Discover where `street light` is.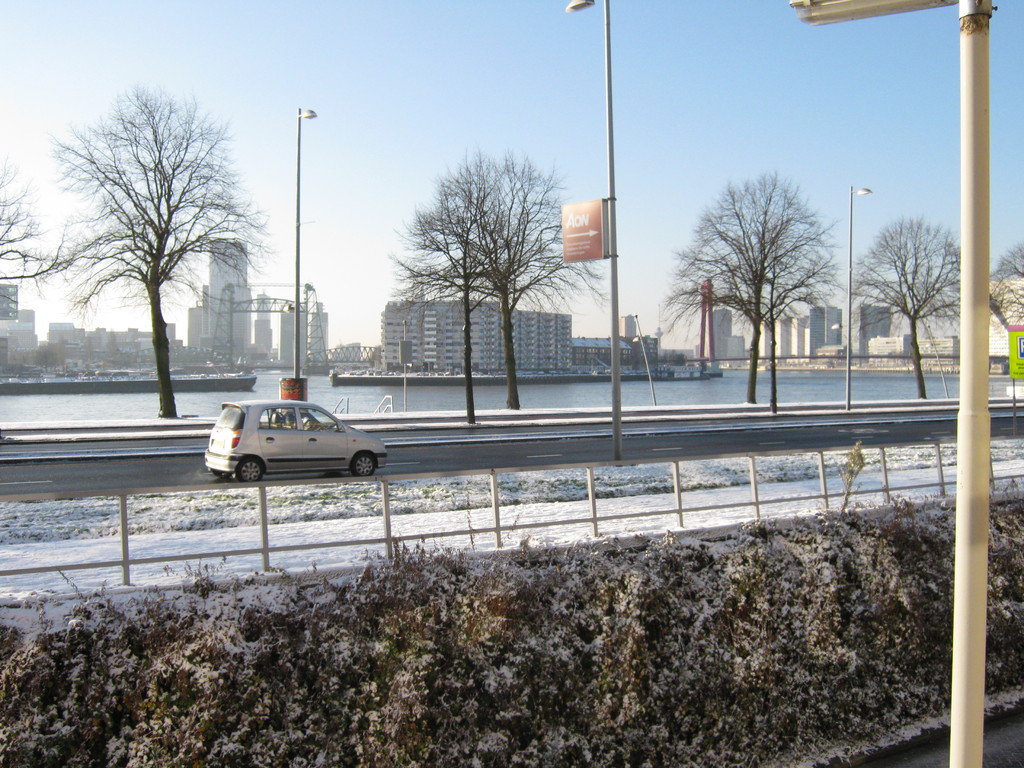
Discovered at [x1=845, y1=176, x2=877, y2=413].
